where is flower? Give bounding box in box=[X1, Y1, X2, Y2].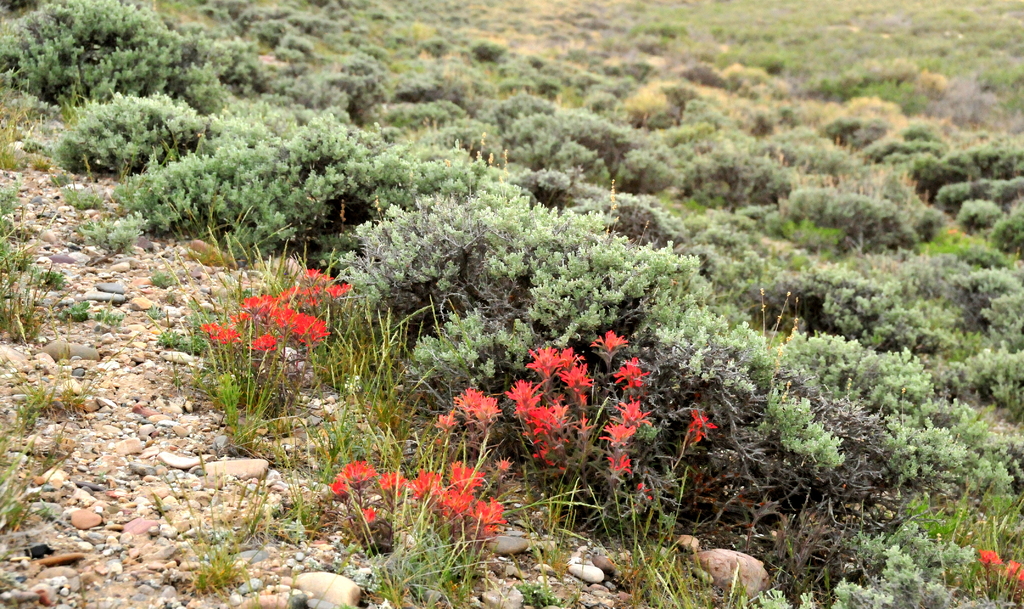
box=[975, 546, 1004, 571].
